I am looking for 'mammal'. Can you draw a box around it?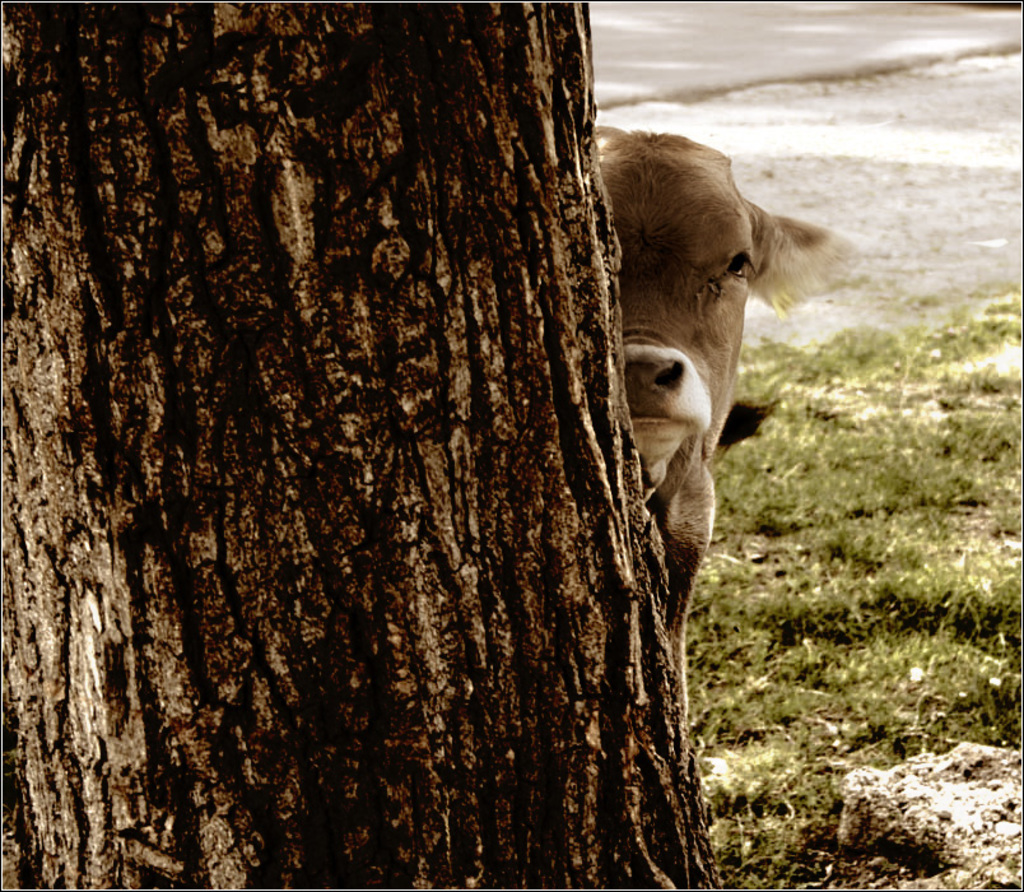
Sure, the bounding box is <bbox>610, 130, 861, 644</bbox>.
